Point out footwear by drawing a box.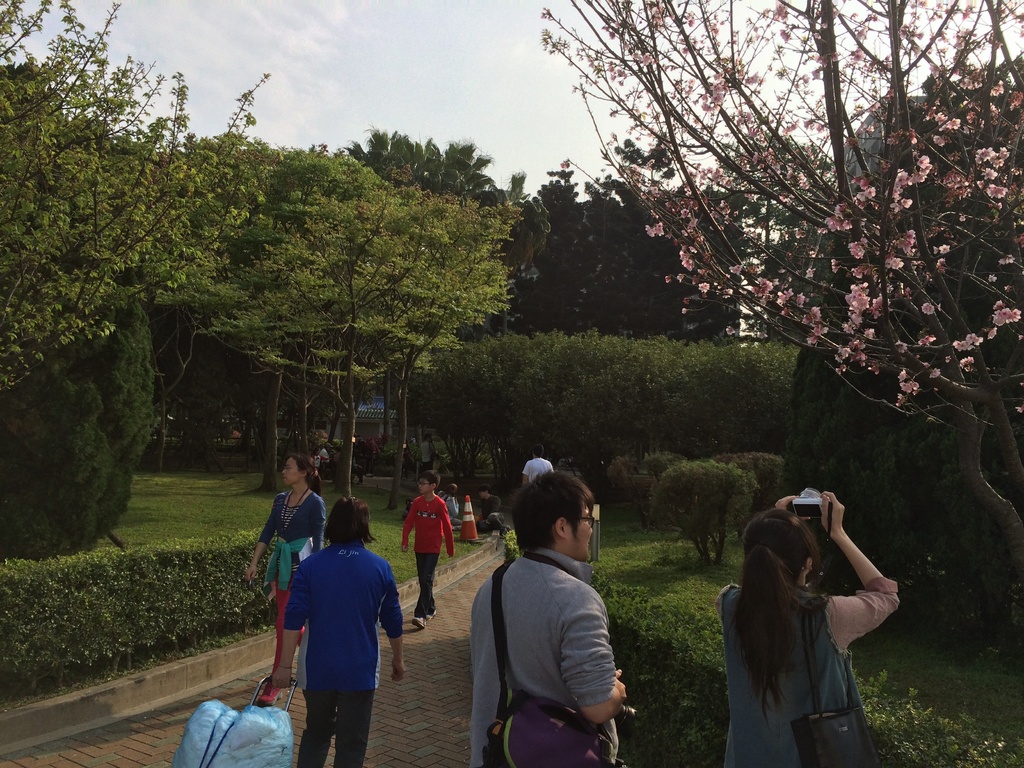
pyautogui.locateOnScreen(366, 472, 372, 477).
